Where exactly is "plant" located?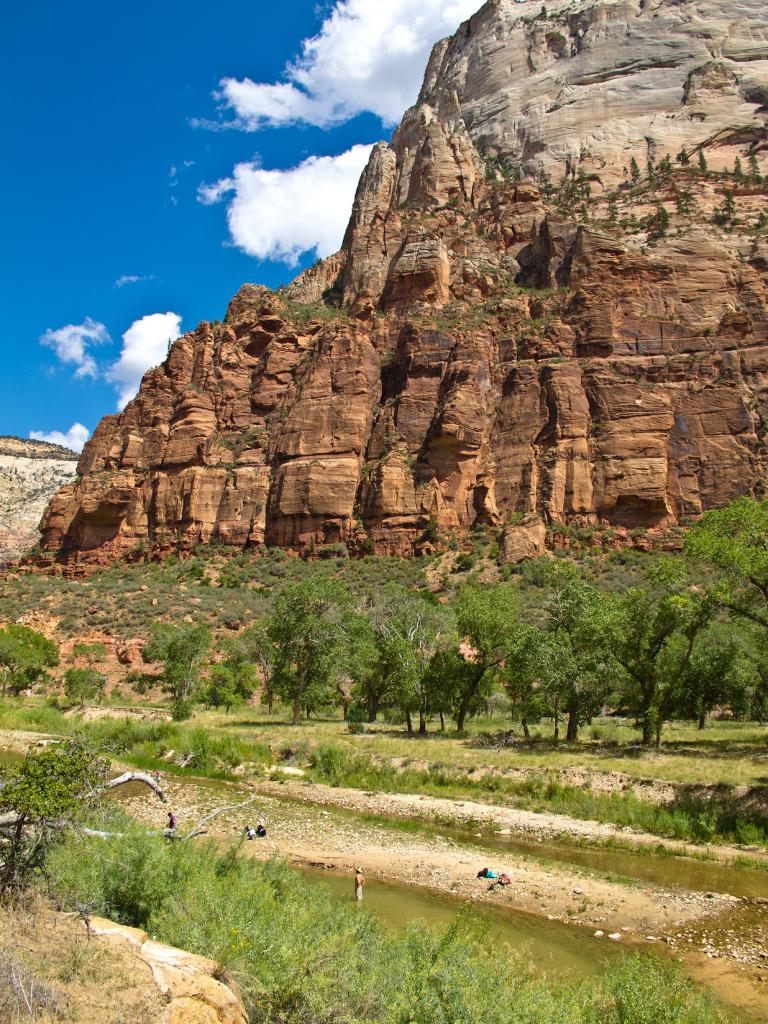
Its bounding box is <box>540,4,550,20</box>.
